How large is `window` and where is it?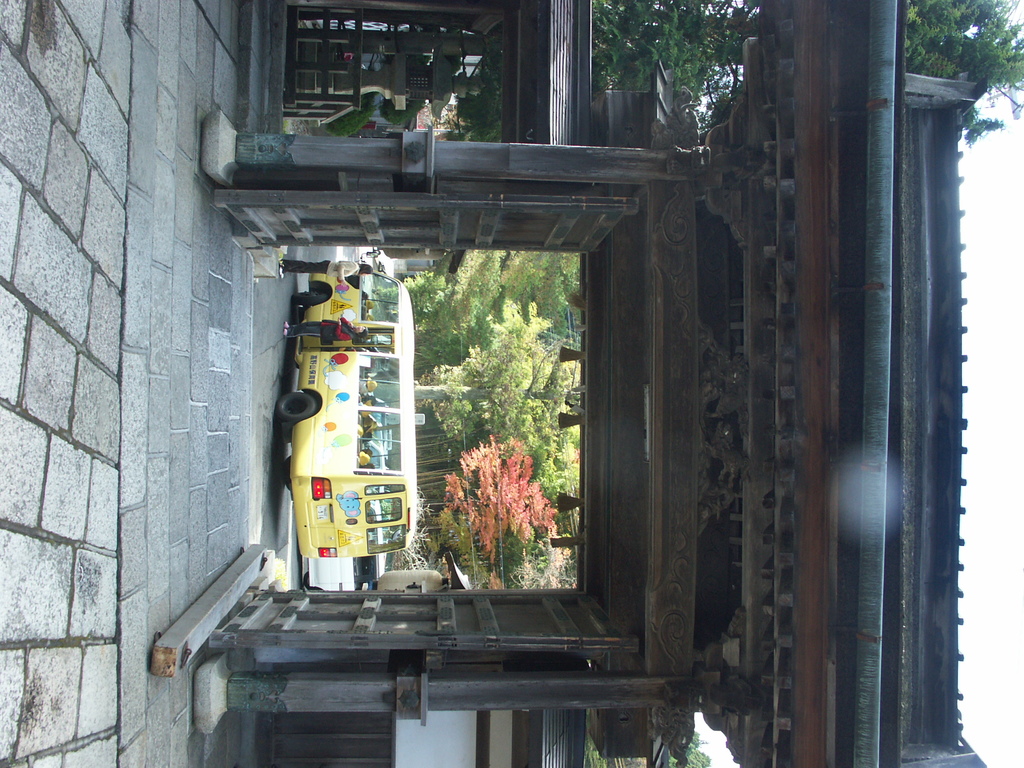
Bounding box: {"x1": 358, "y1": 353, "x2": 400, "y2": 408}.
